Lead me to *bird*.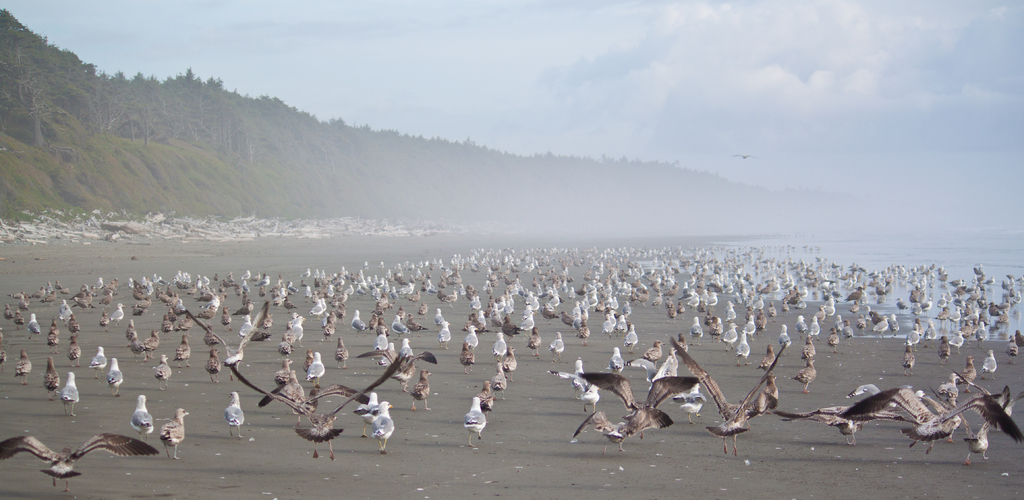
Lead to <region>463, 382, 499, 422</region>.
